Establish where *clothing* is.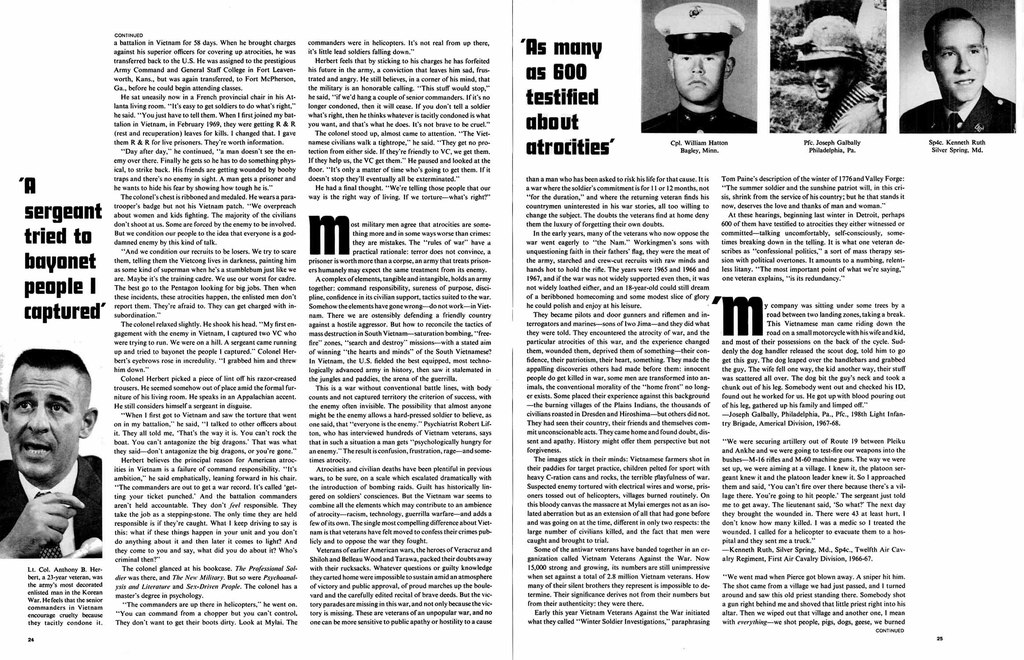
Established at [897, 93, 1018, 134].
